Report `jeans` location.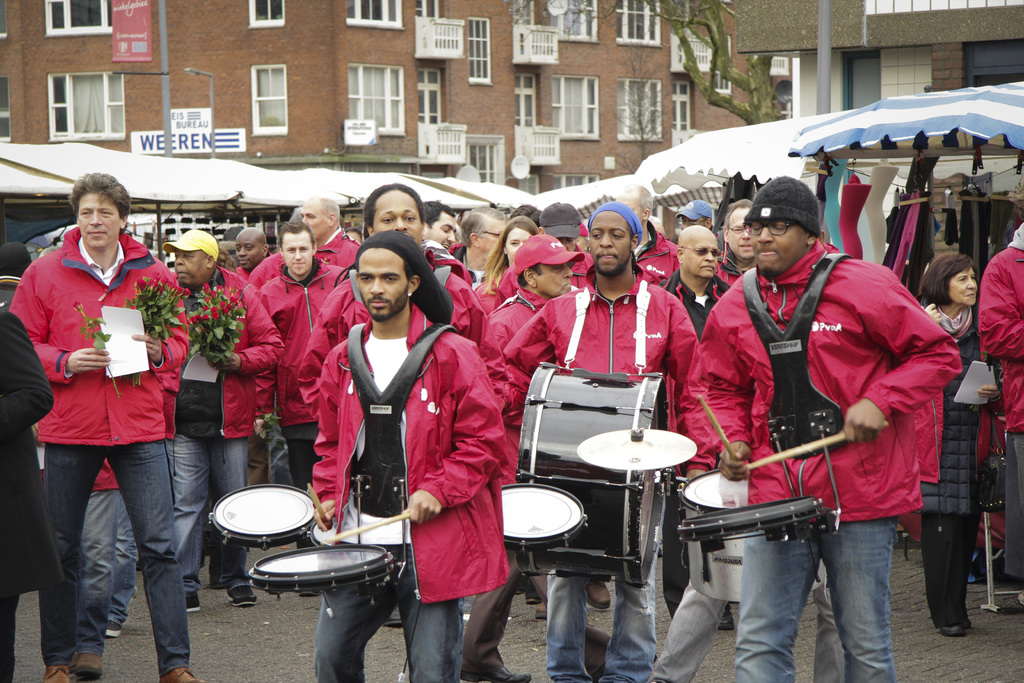
Report: 315/542/464/682.
